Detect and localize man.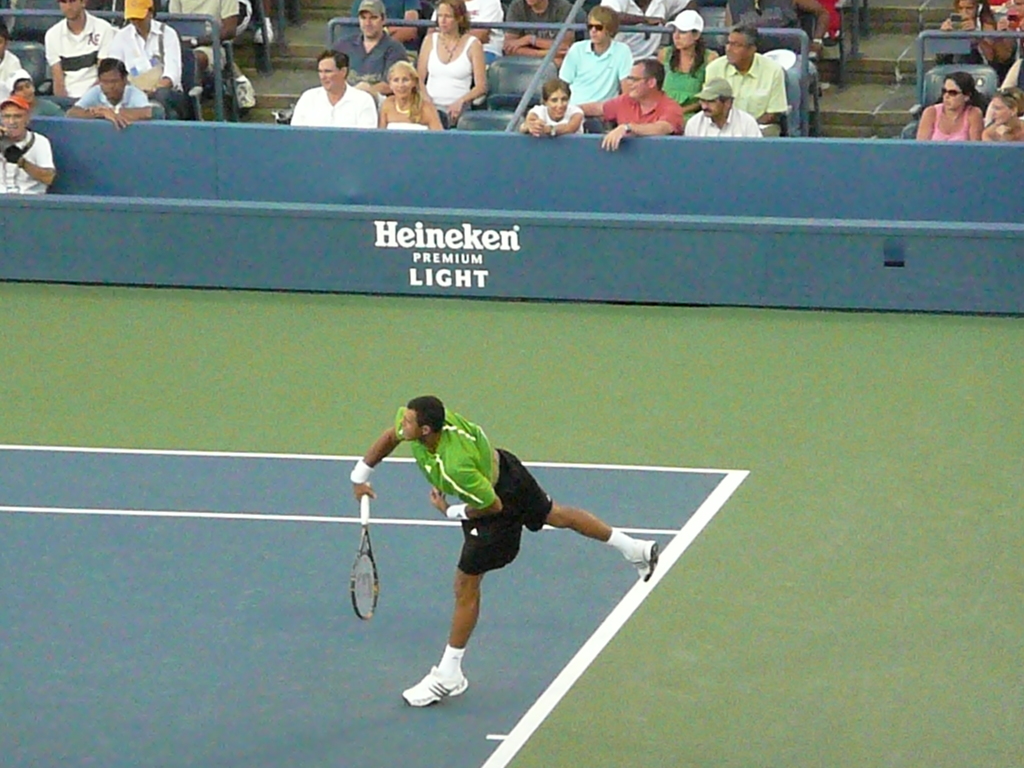
Localized at left=557, top=3, right=628, bottom=100.
